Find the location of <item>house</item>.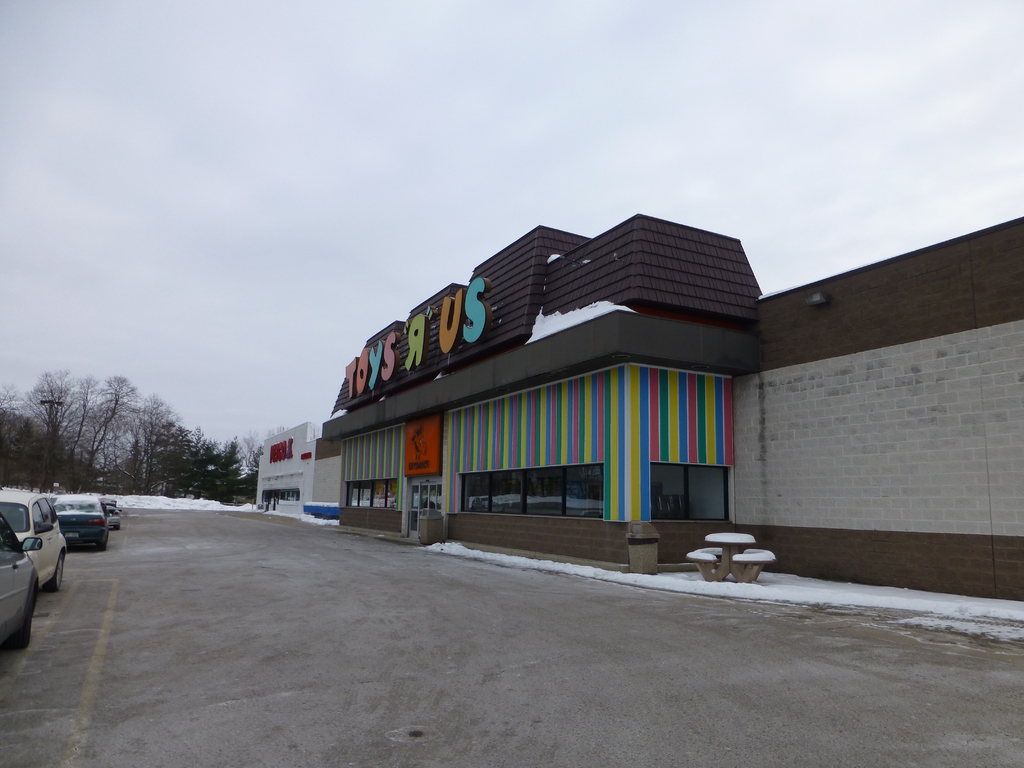
Location: 328 243 784 601.
